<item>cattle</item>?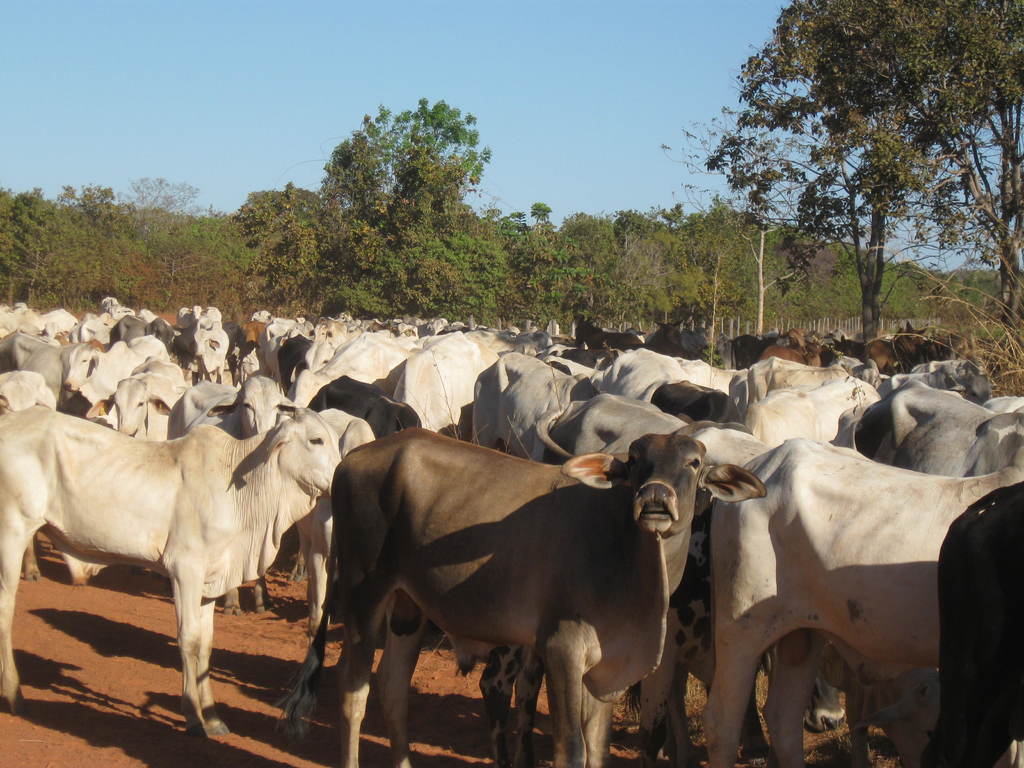
detection(711, 438, 1023, 767)
